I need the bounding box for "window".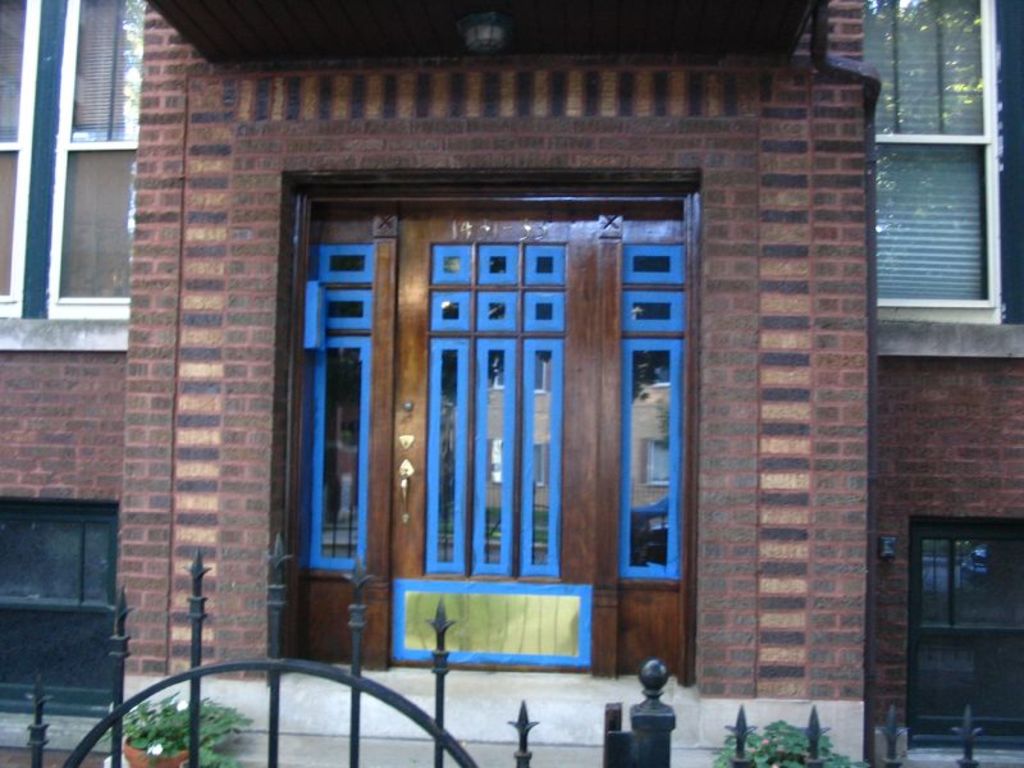
Here it is: bbox=[620, 239, 684, 581].
